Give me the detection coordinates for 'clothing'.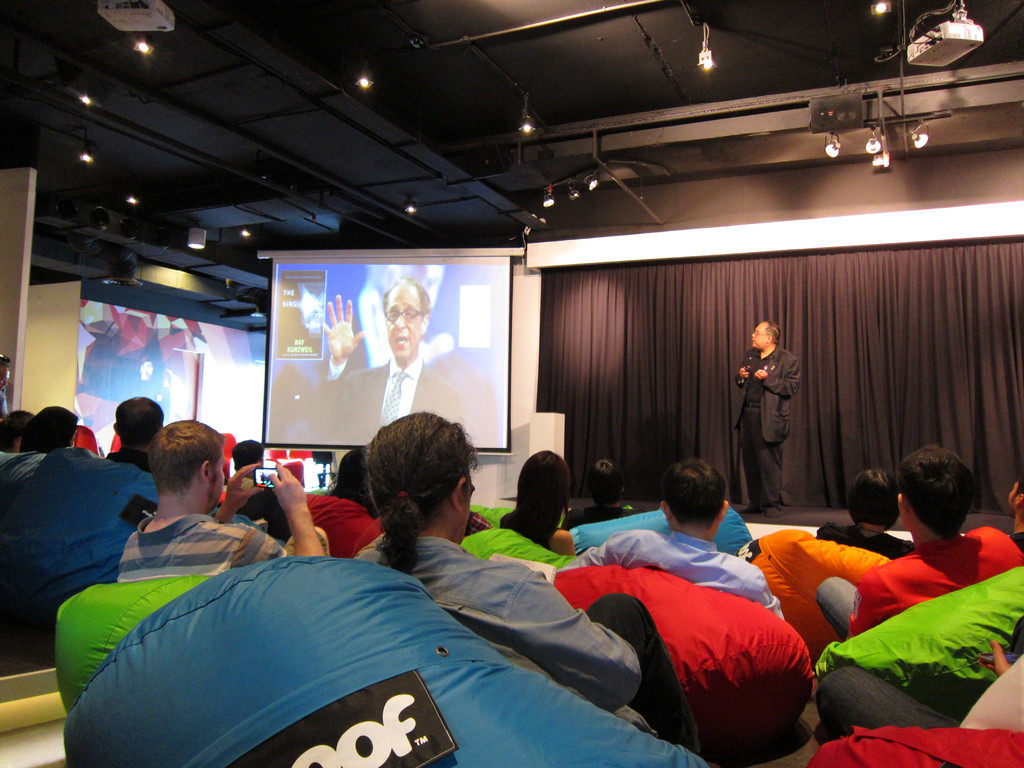
select_region(114, 506, 325, 579).
